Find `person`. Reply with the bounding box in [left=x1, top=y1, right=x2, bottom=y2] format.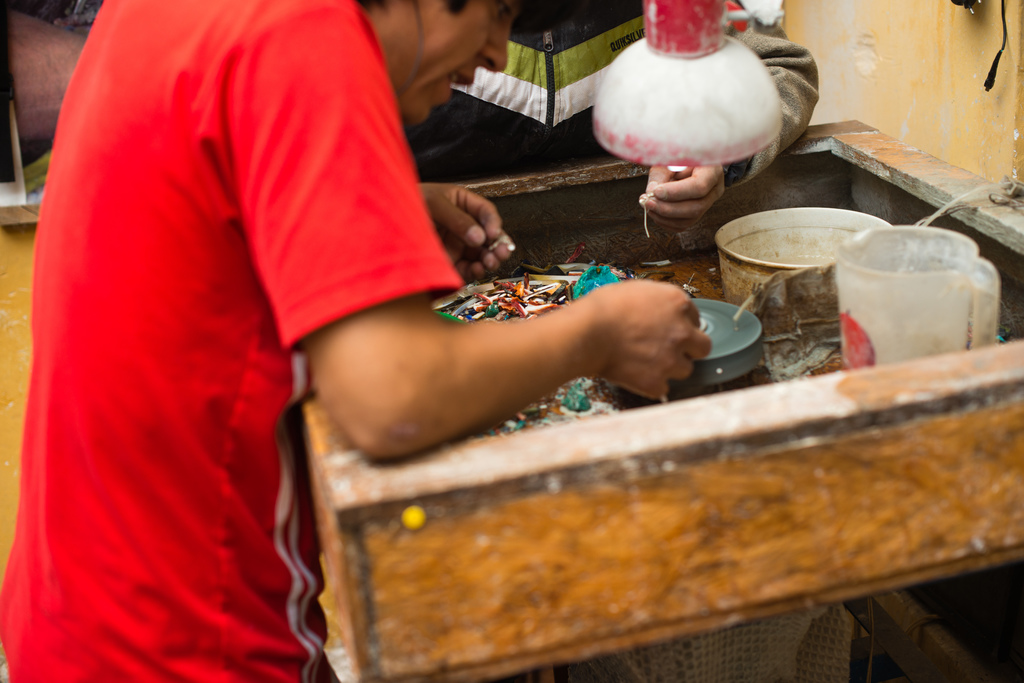
[left=1, top=0, right=712, bottom=682].
